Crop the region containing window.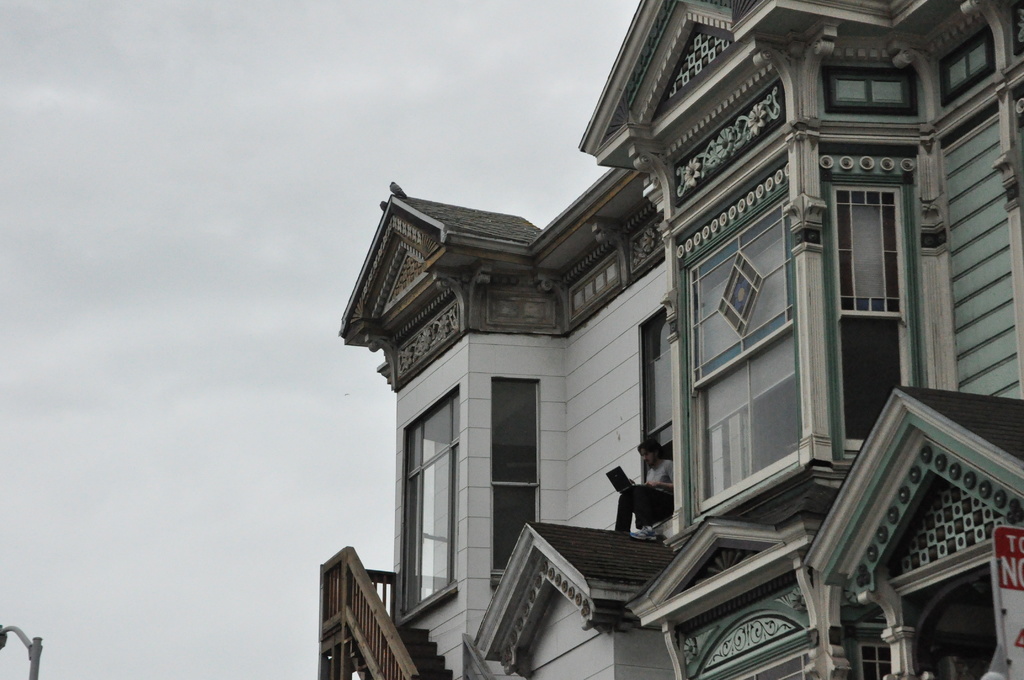
Crop region: [x1=490, y1=378, x2=536, y2=577].
